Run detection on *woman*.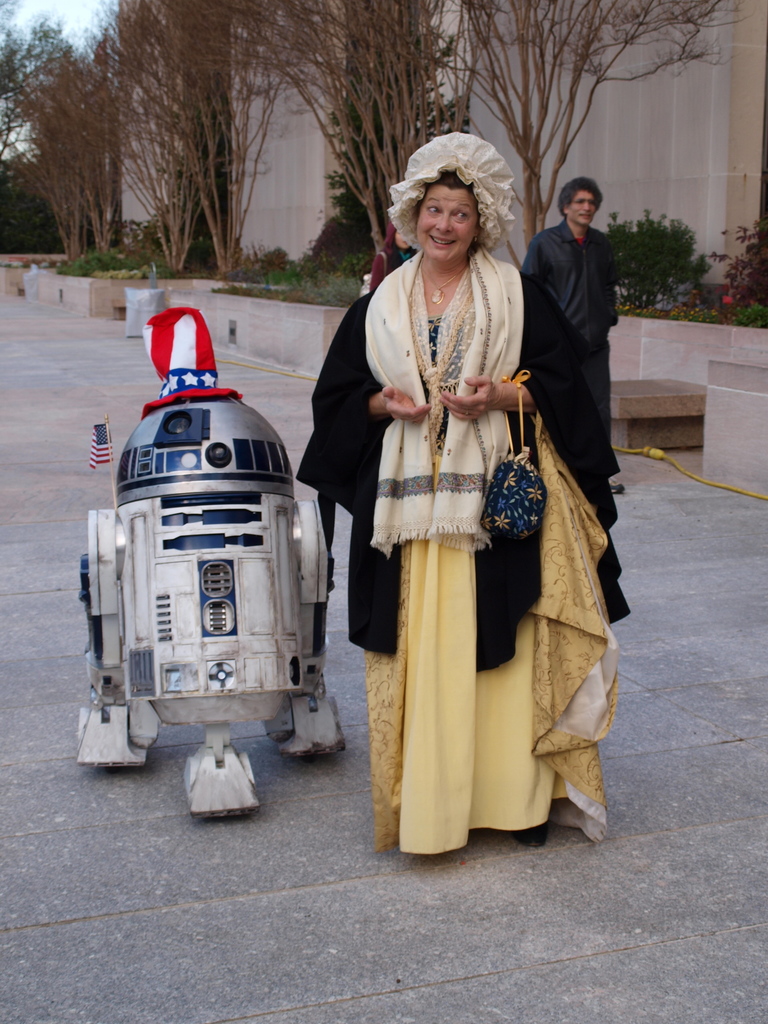
Result: bbox=[318, 189, 608, 904].
